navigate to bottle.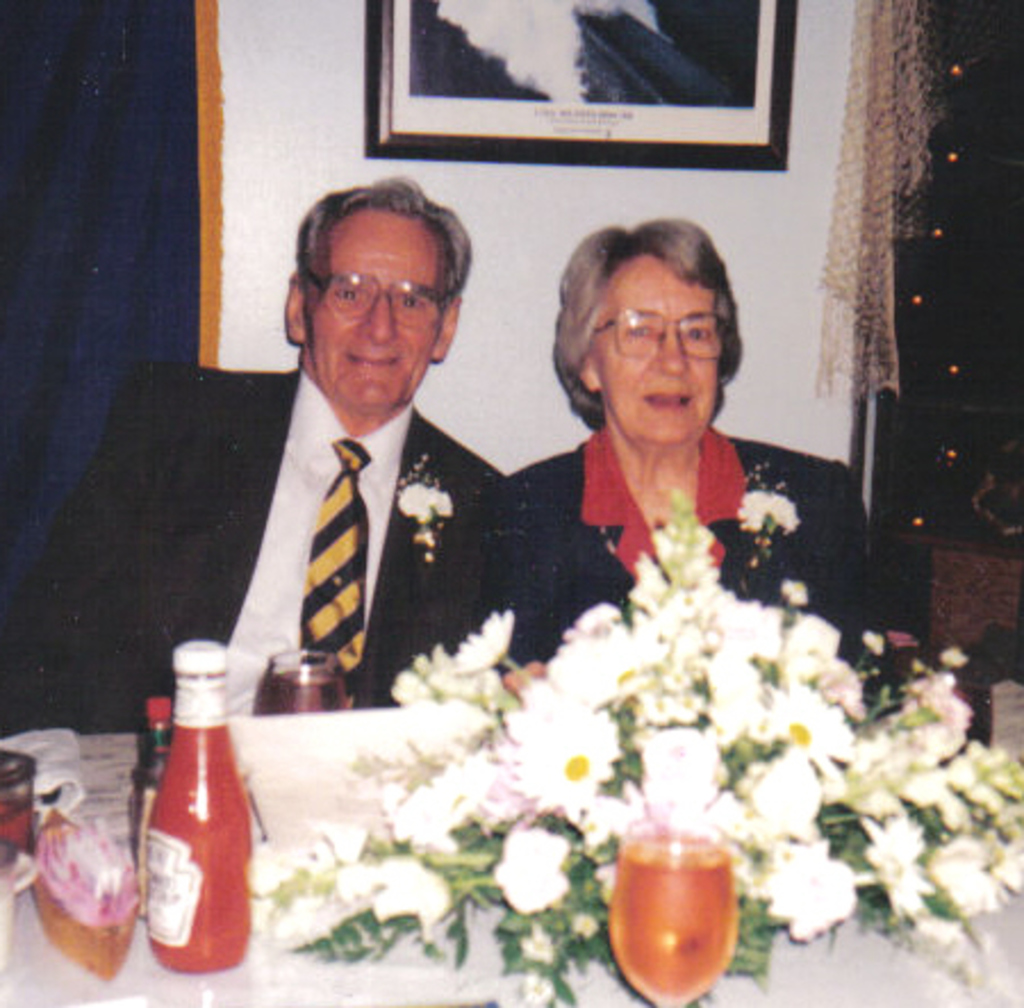
Navigation target: 141, 637, 253, 976.
